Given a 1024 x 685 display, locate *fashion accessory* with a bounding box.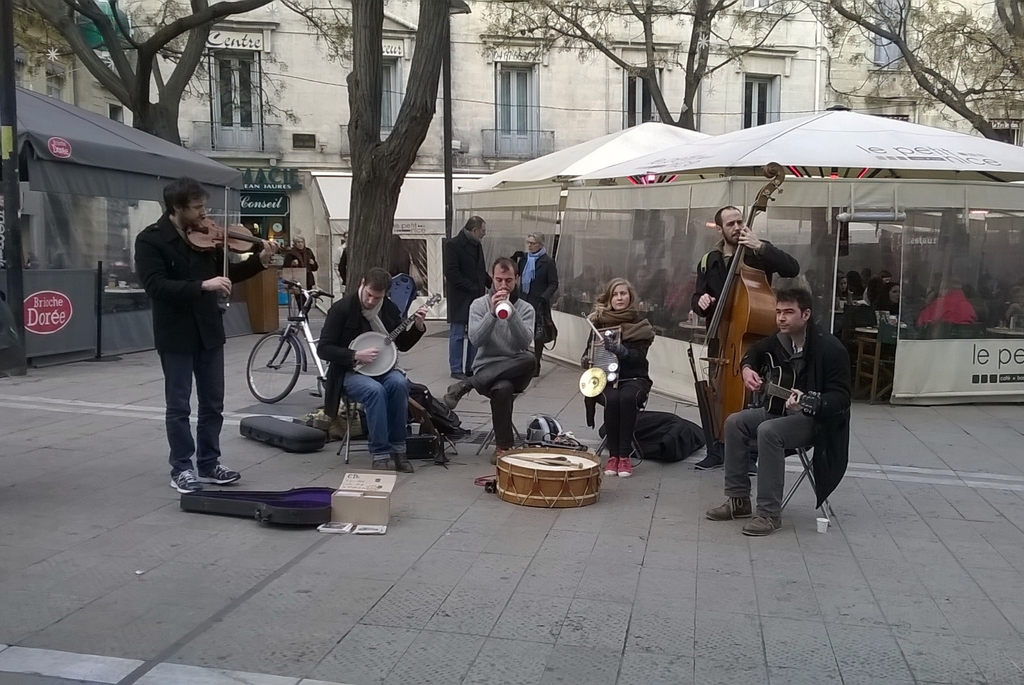
Located: pyautogui.locateOnScreen(579, 302, 658, 375).
